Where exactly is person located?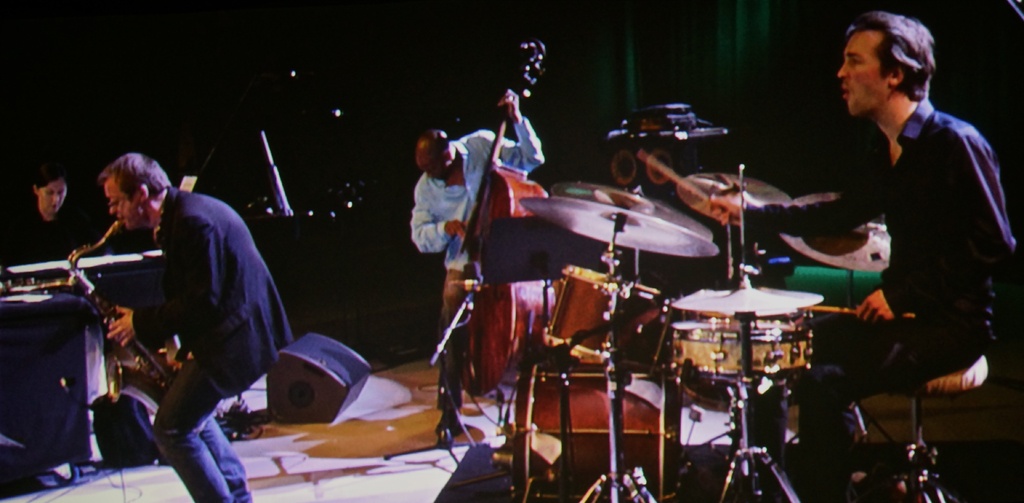
Its bounding box is bbox(409, 82, 540, 441).
